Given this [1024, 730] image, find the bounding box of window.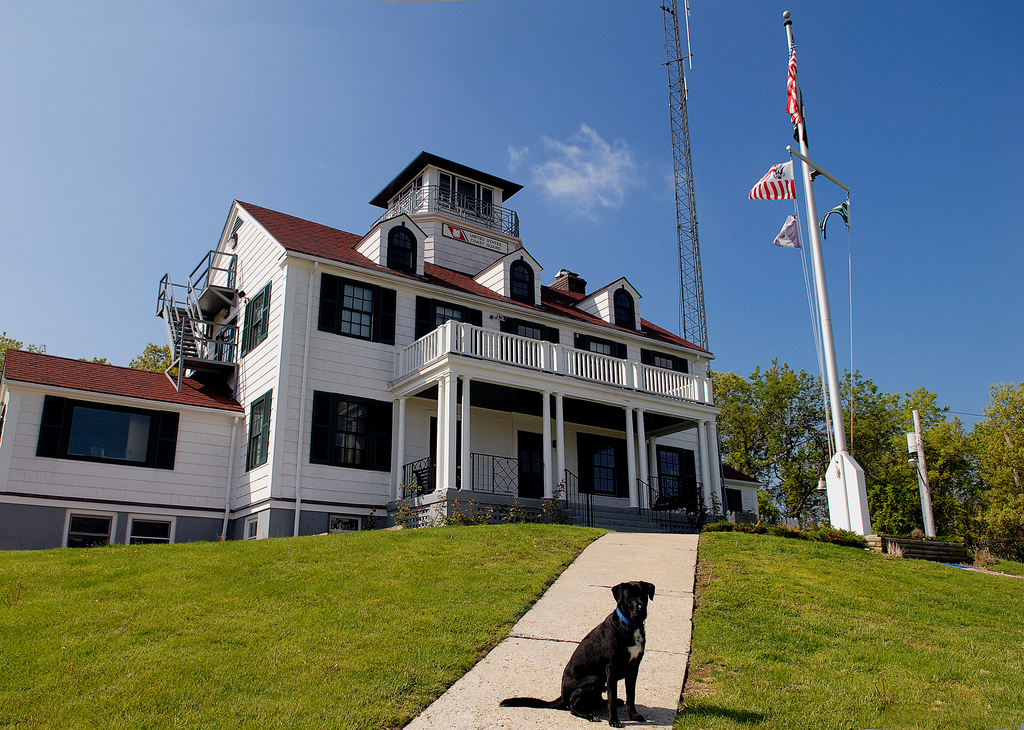
{"left": 510, "top": 252, "right": 536, "bottom": 306}.
